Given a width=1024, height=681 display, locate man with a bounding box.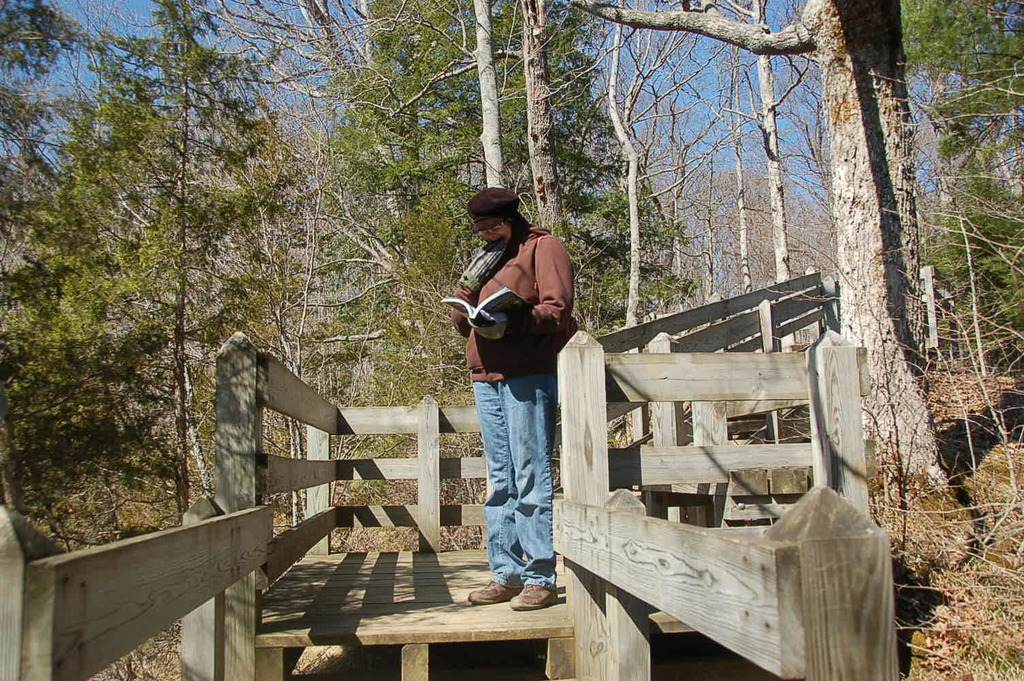
Located: locate(450, 193, 583, 616).
